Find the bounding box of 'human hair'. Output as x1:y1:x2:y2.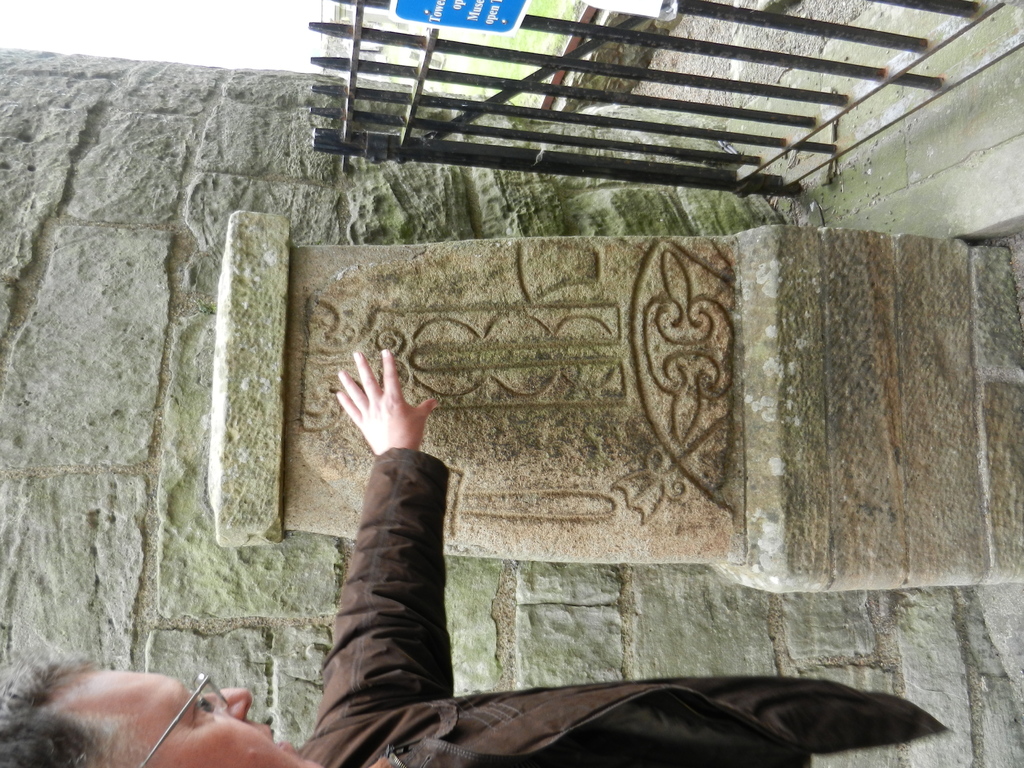
0:644:140:767.
